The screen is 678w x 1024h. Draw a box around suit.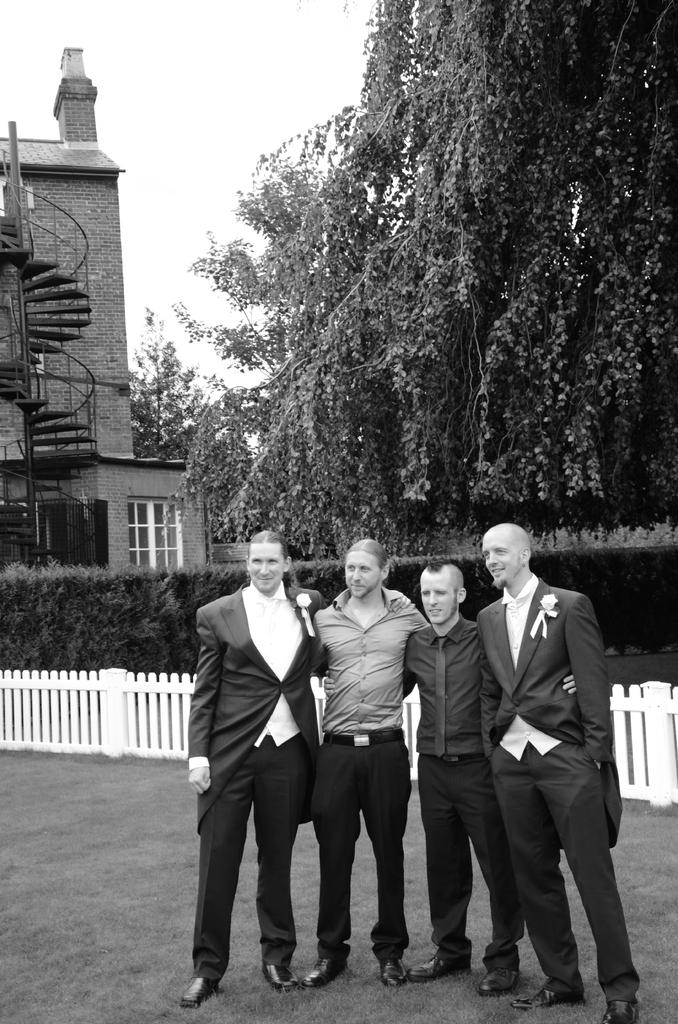
188/540/332/985.
